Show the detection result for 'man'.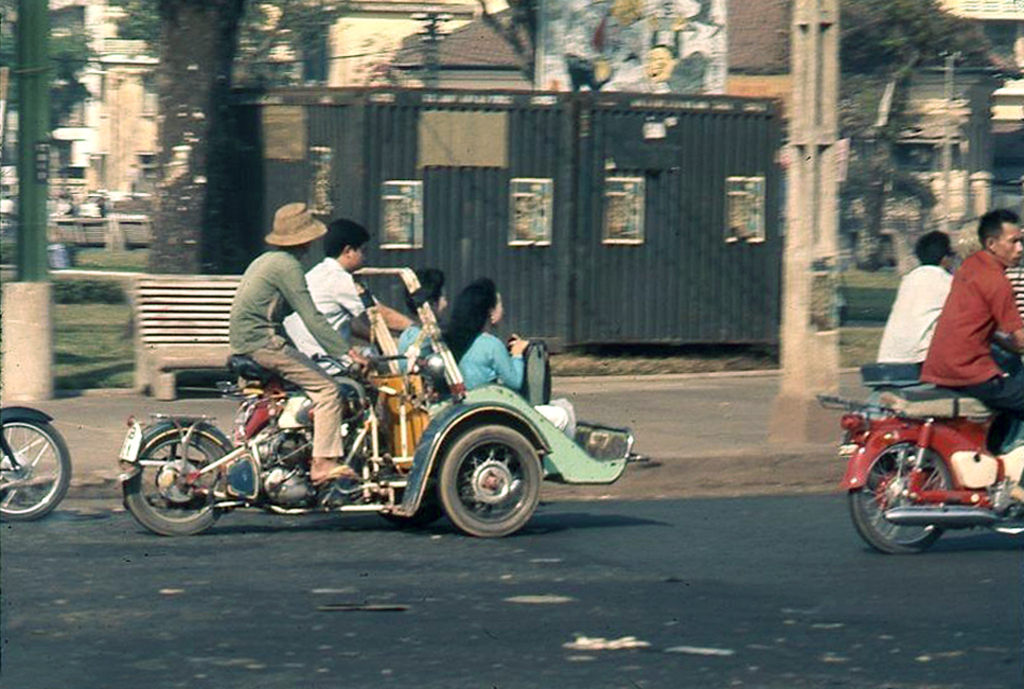
[398,266,446,372].
